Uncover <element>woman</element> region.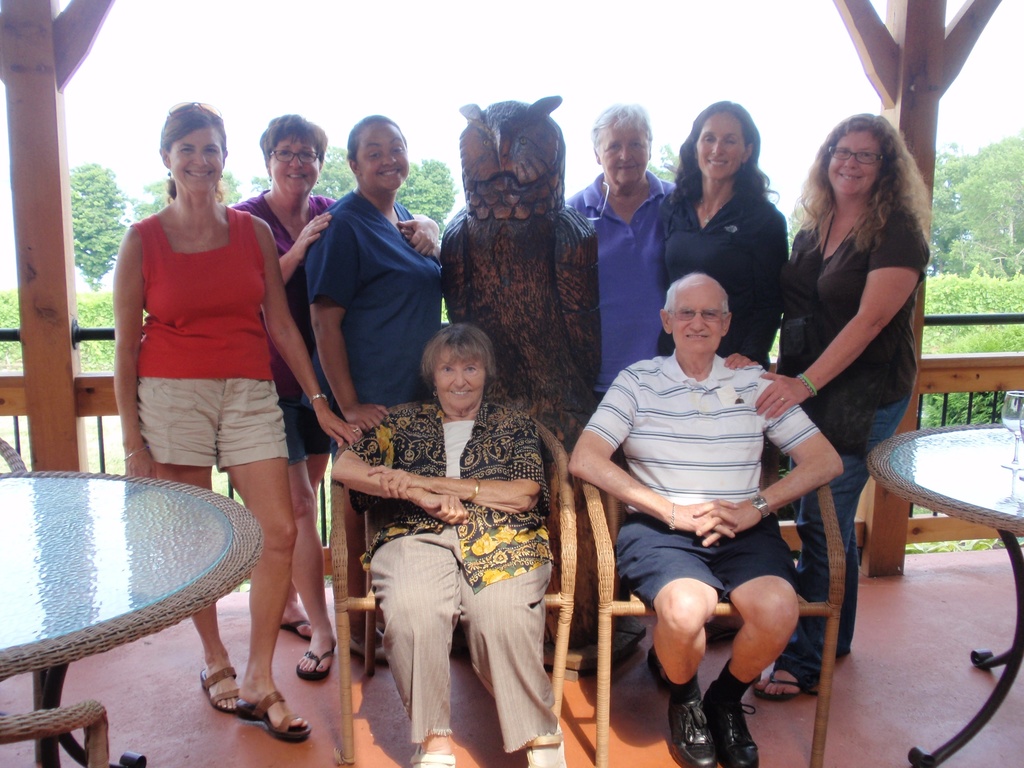
Uncovered: BBox(331, 319, 564, 767).
